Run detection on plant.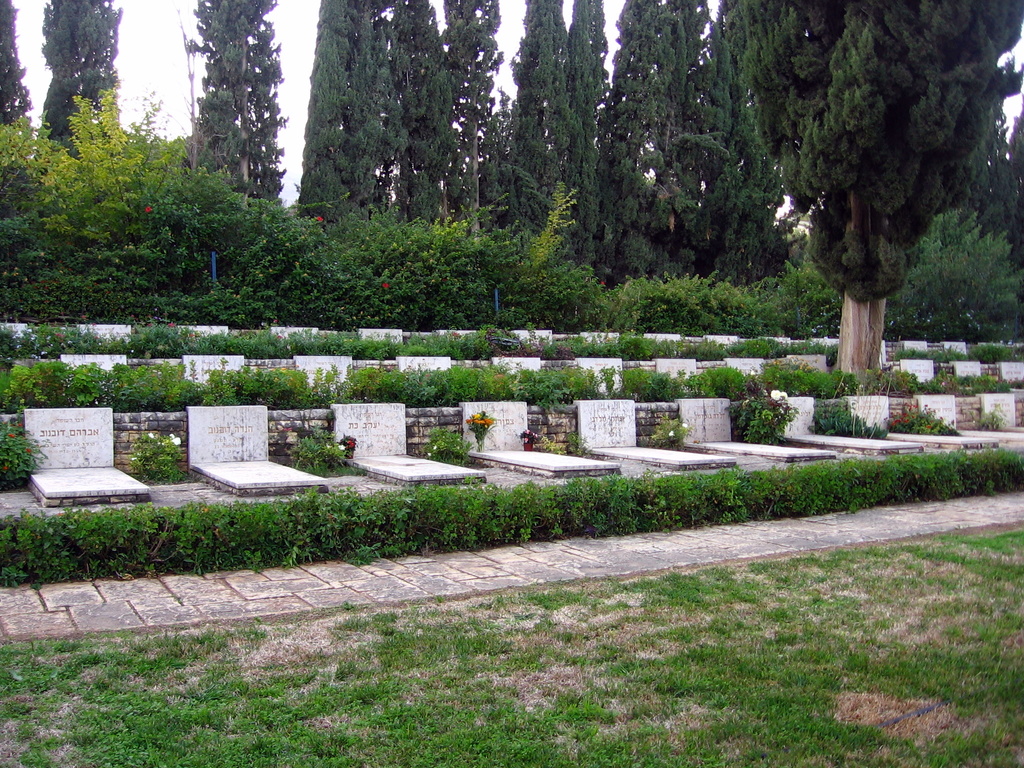
Result: [x1=0, y1=530, x2=1023, y2=767].
